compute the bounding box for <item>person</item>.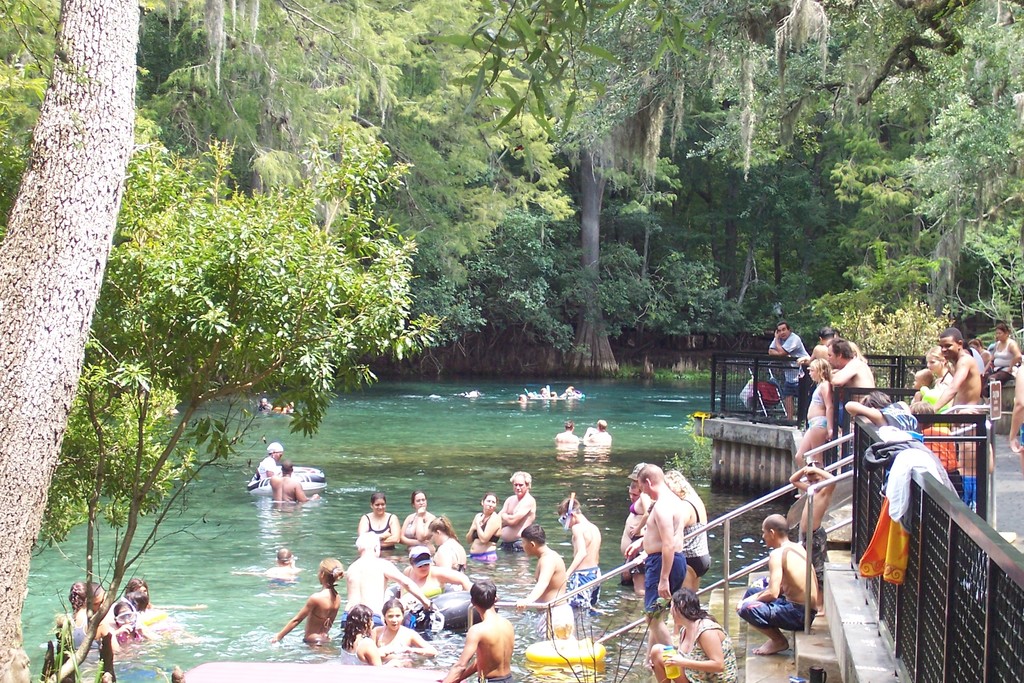
[552,414,582,448].
